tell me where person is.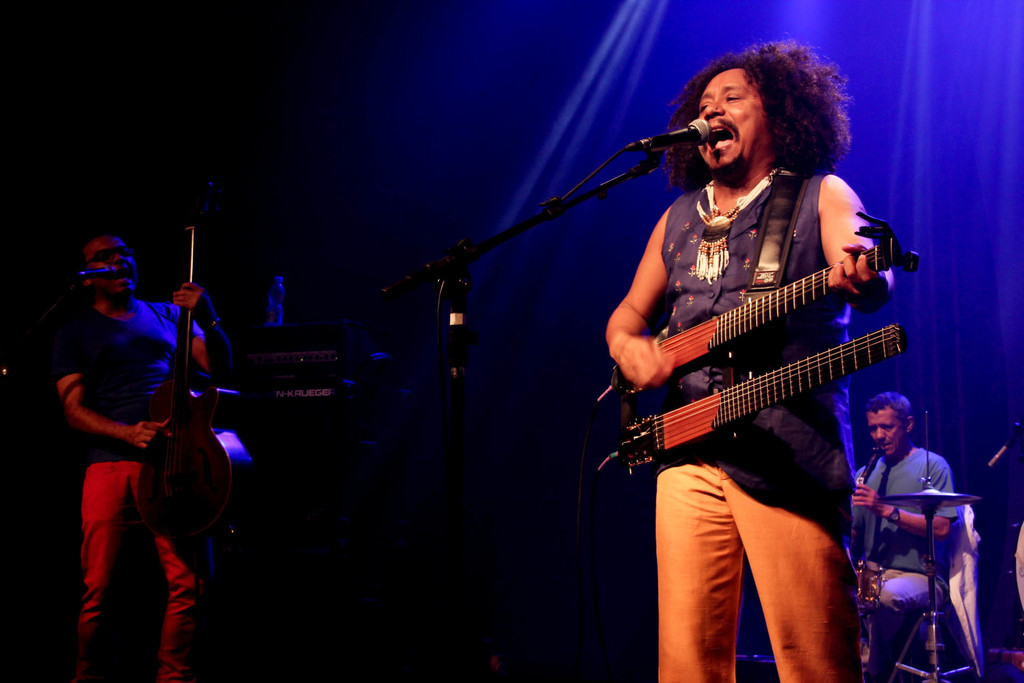
person is at bbox=[605, 40, 894, 682].
